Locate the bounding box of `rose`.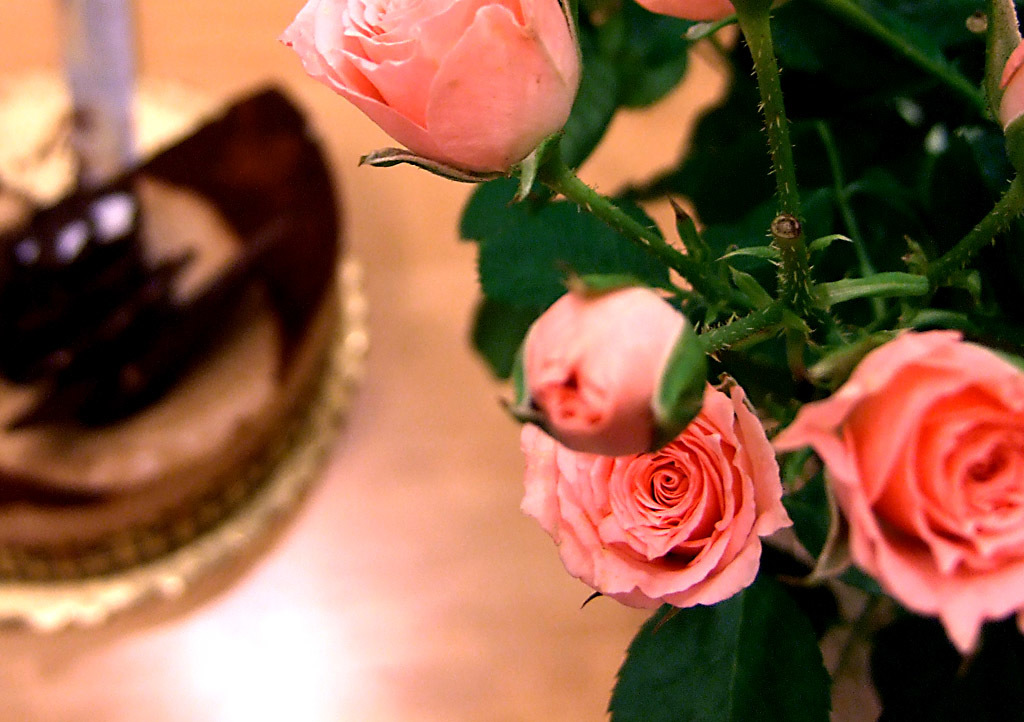
Bounding box: <box>273,0,586,176</box>.
